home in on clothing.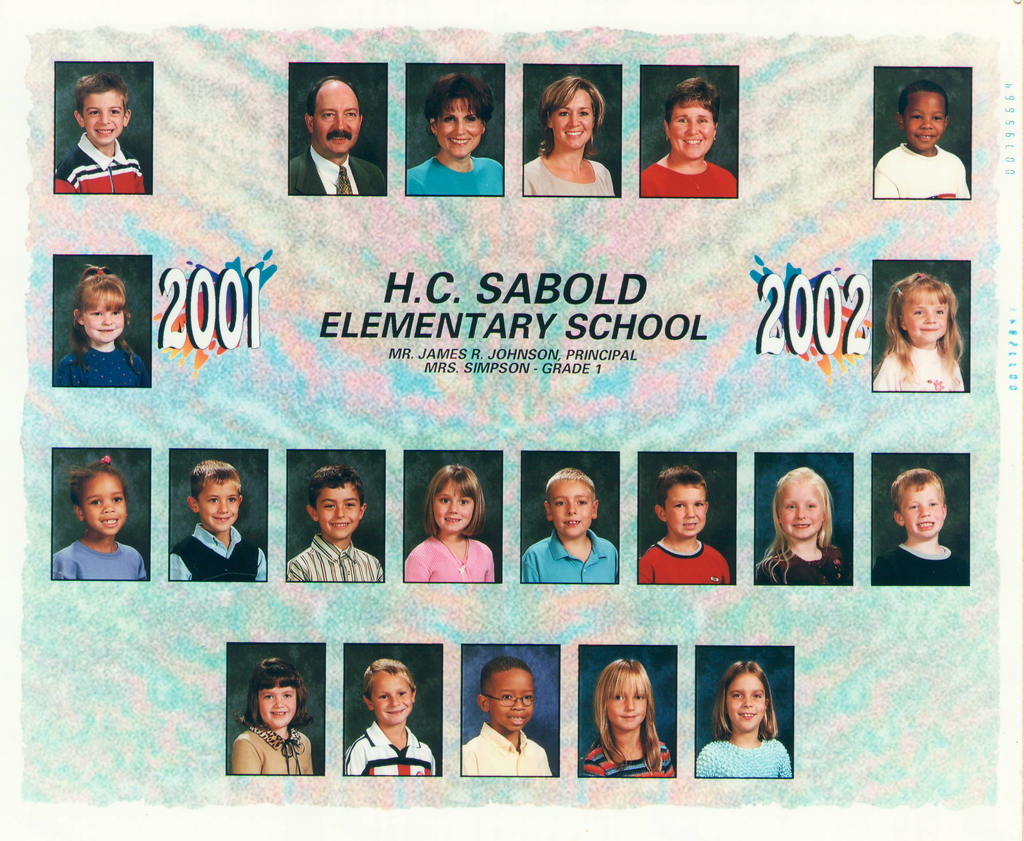
Homed in at BBox(45, 543, 141, 579).
